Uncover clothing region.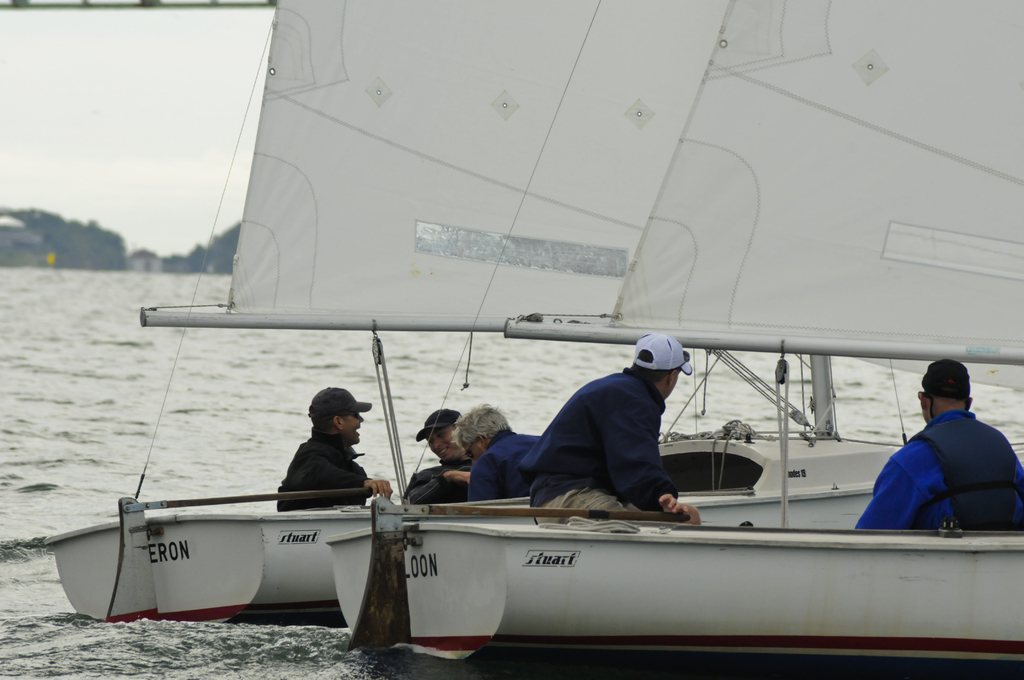
Uncovered: 876,396,1014,546.
